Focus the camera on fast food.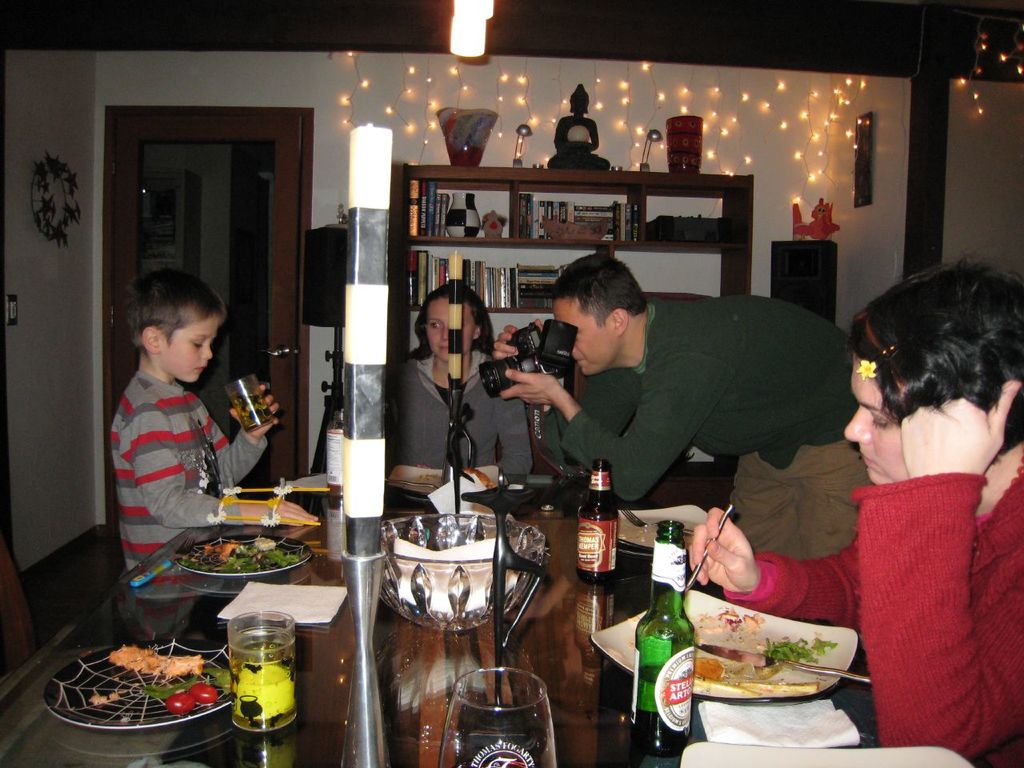
Focus region: {"x1": 694, "y1": 647, "x2": 735, "y2": 699}.
